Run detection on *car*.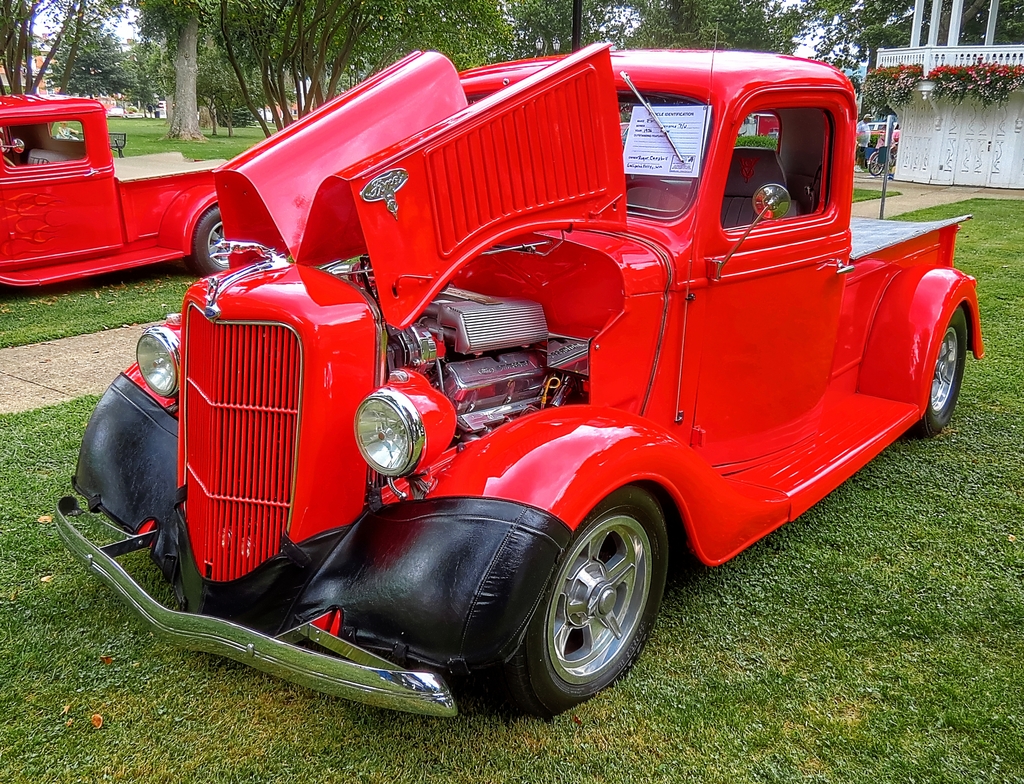
Result: x1=56, y1=20, x2=985, y2=719.
